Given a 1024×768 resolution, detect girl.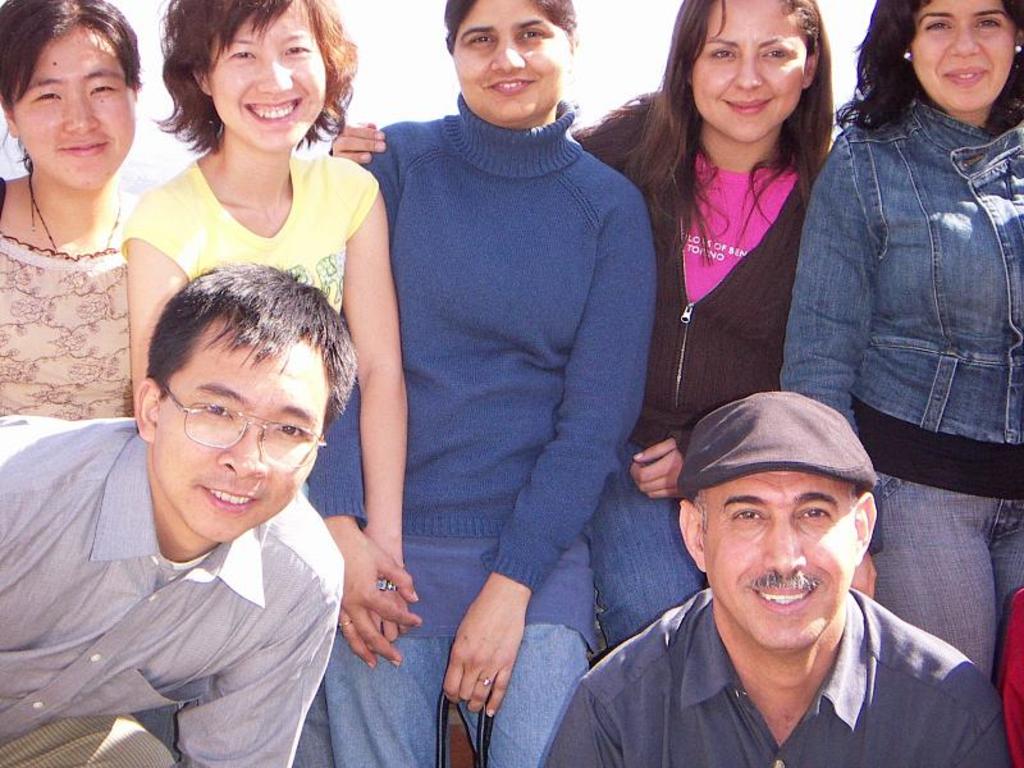
{"x1": 114, "y1": 0, "x2": 416, "y2": 767}.
